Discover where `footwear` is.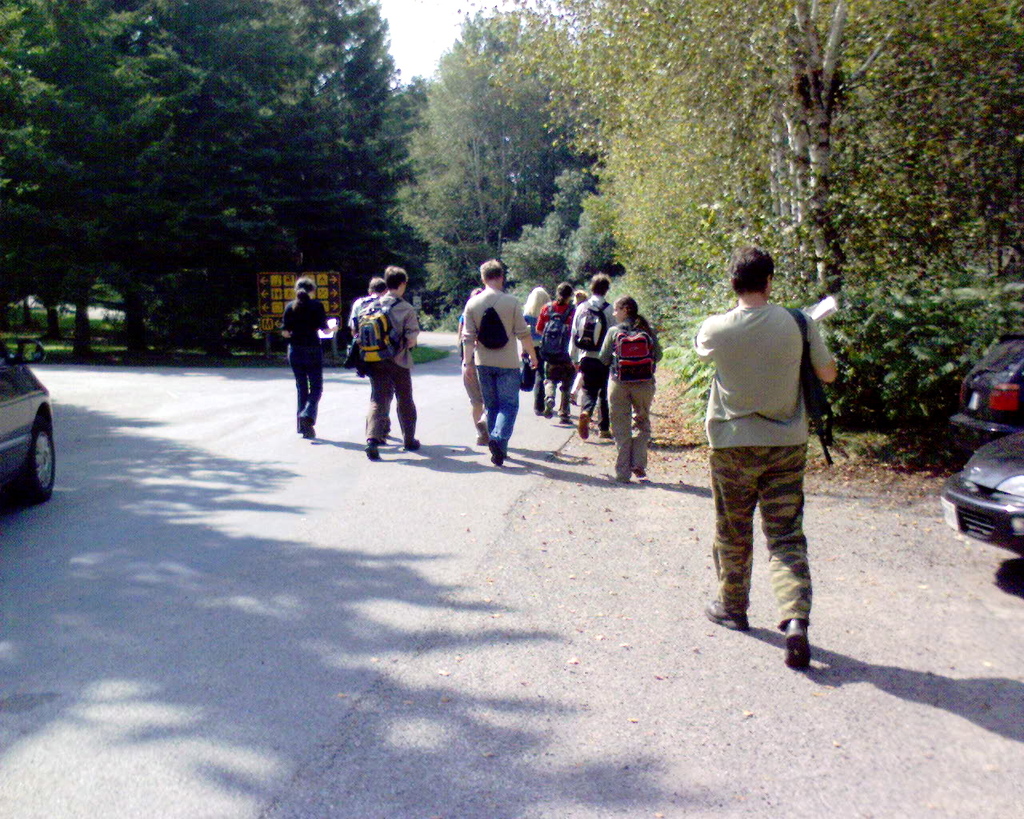
Discovered at rect(630, 464, 645, 478).
